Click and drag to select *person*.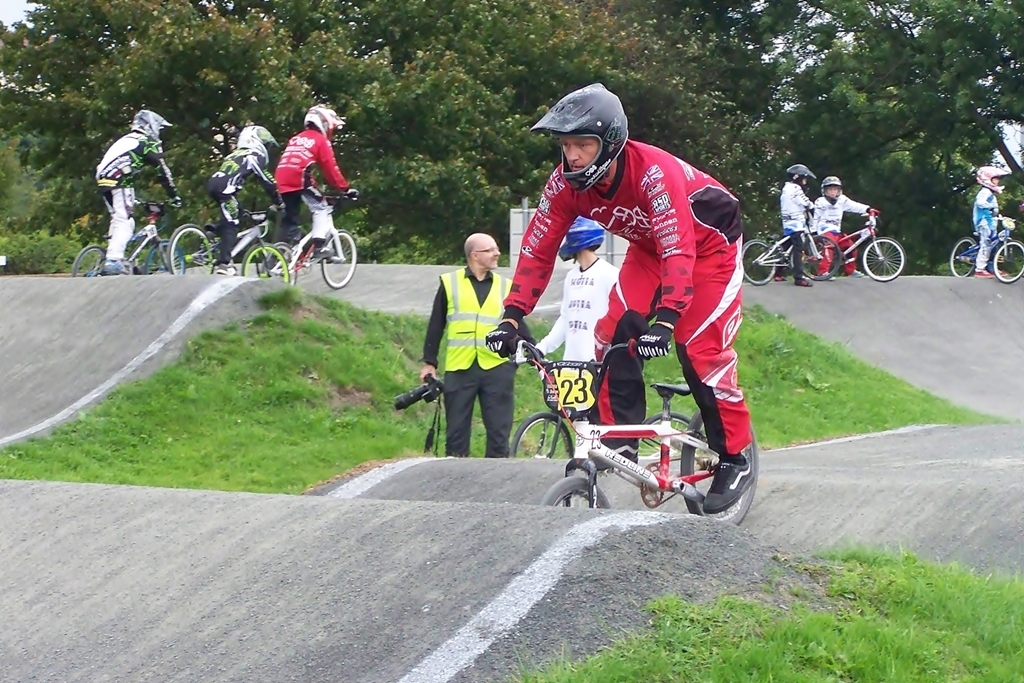
Selection: {"x1": 276, "y1": 81, "x2": 358, "y2": 270}.
